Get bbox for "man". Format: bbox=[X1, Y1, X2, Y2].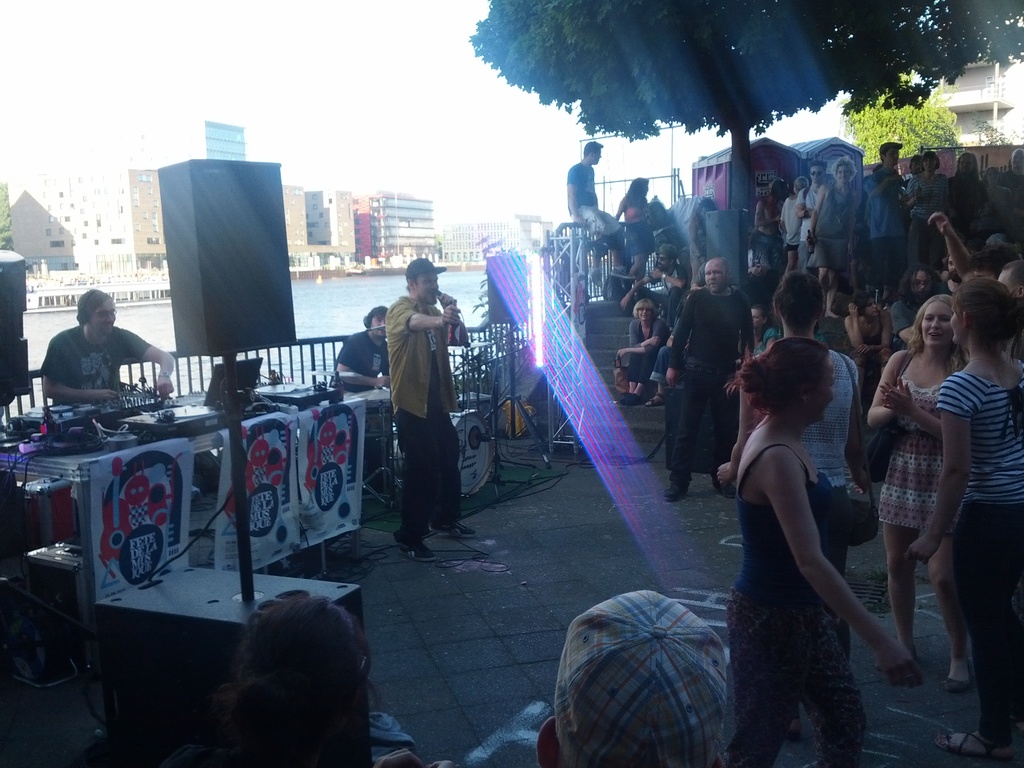
bbox=[1006, 147, 1023, 237].
